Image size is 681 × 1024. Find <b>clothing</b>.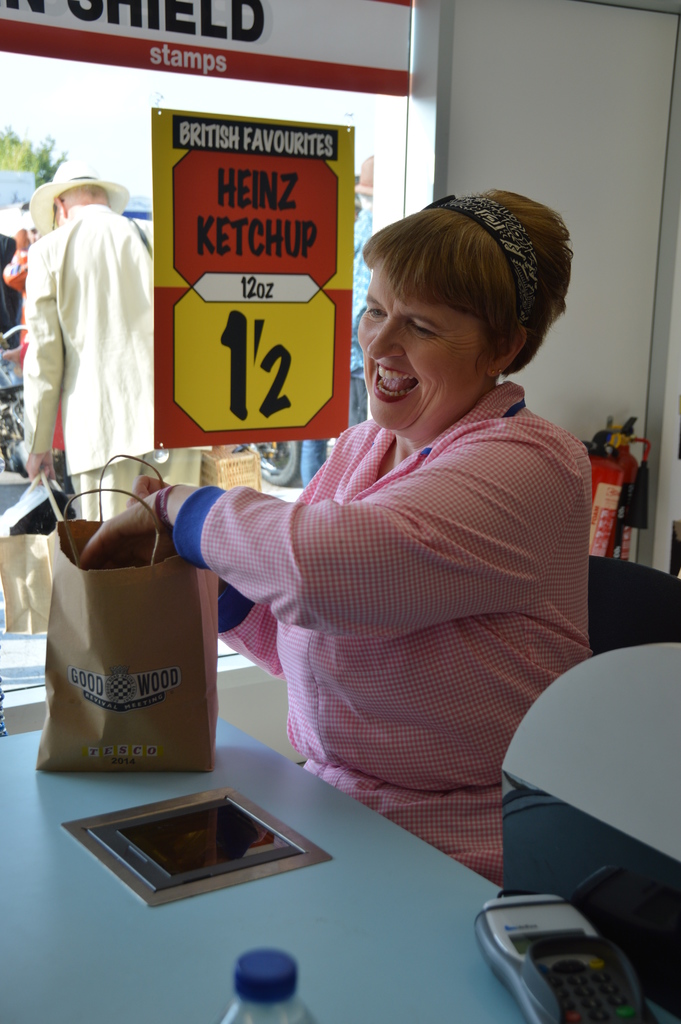
select_region(202, 342, 586, 835).
